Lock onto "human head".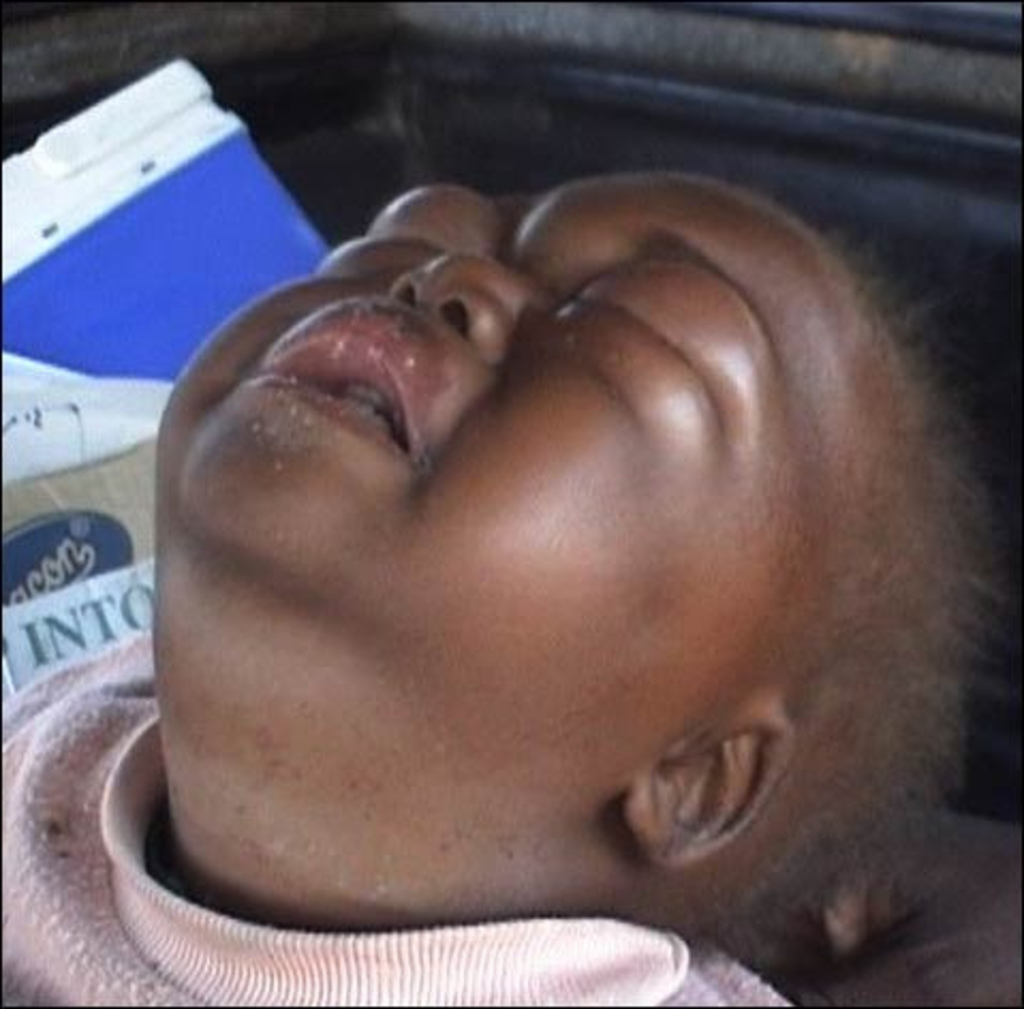
Locked: region(158, 171, 1022, 956).
